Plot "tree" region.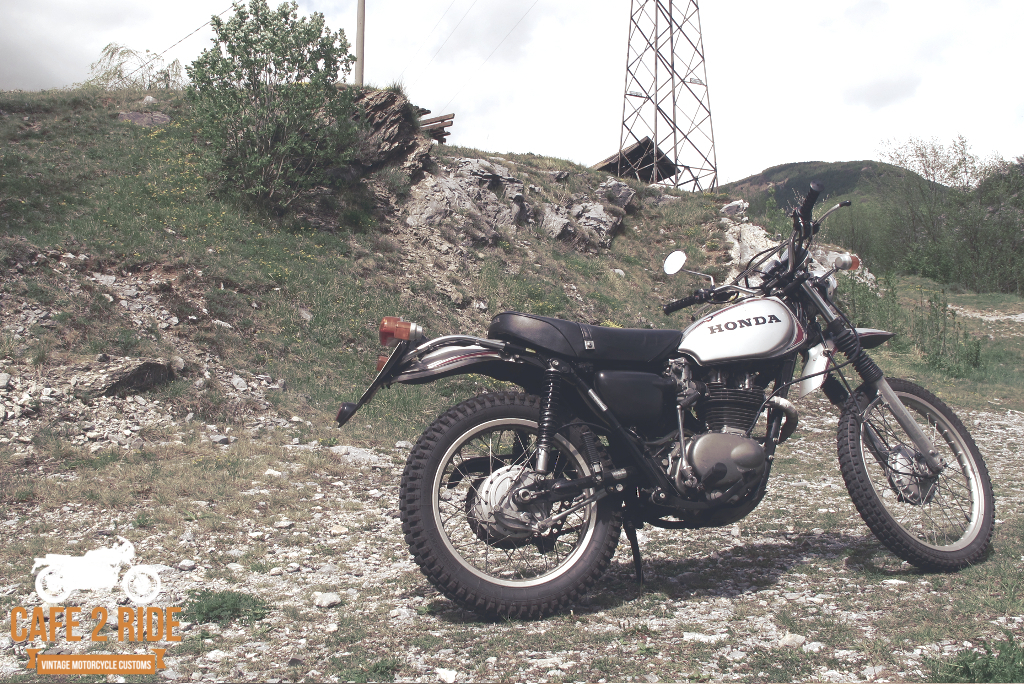
Plotted at 847/136/1023/295.
